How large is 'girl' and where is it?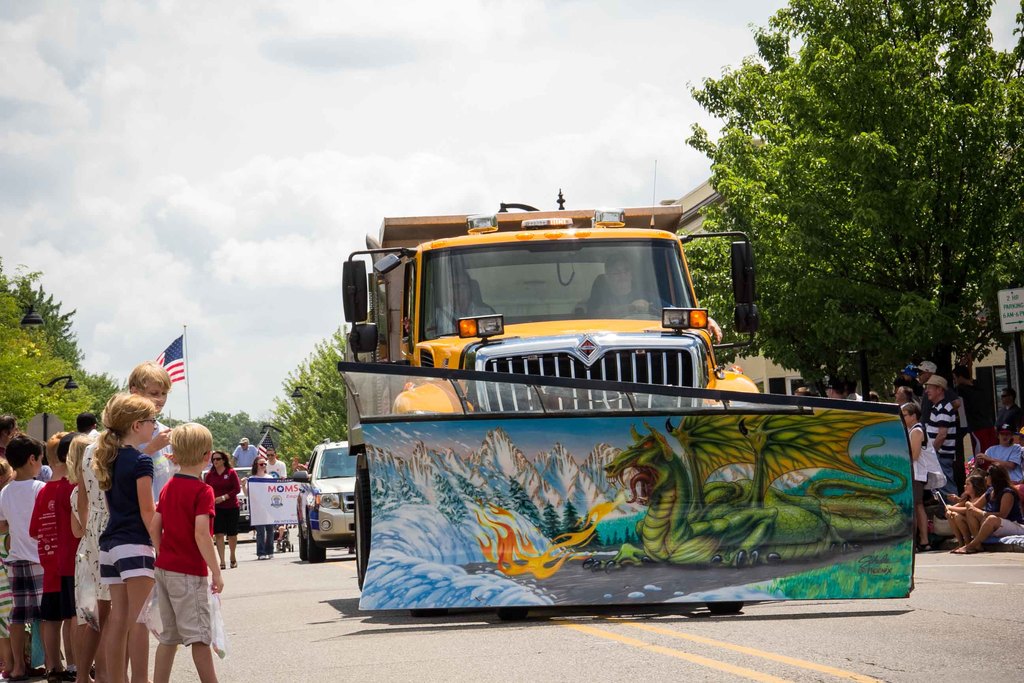
Bounding box: bbox(942, 477, 987, 531).
